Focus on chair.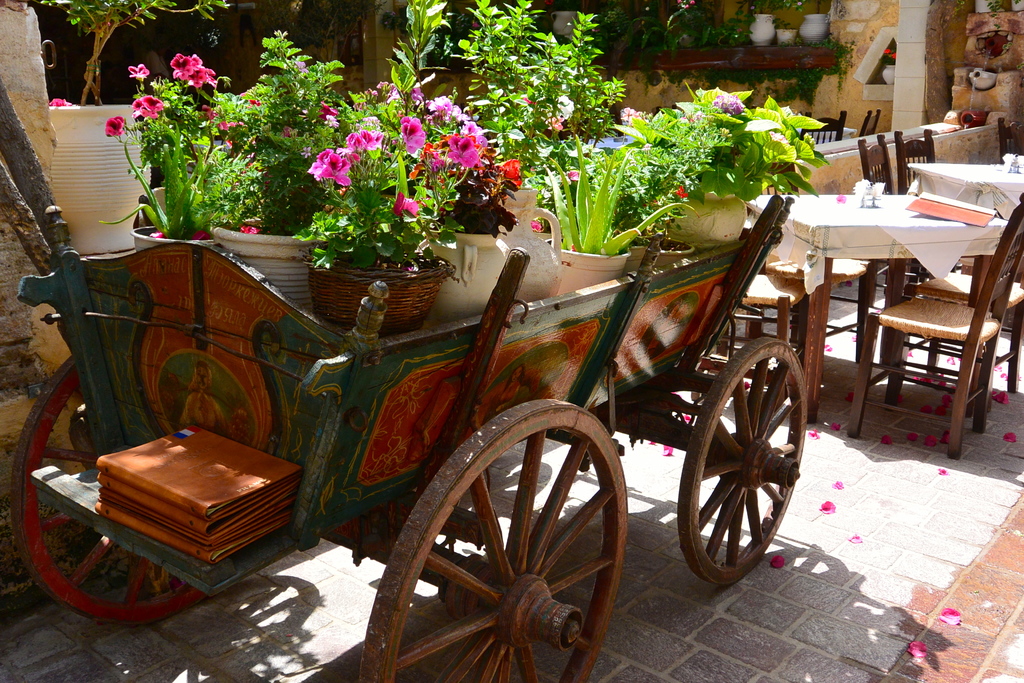
Focused at box=[692, 263, 810, 408].
